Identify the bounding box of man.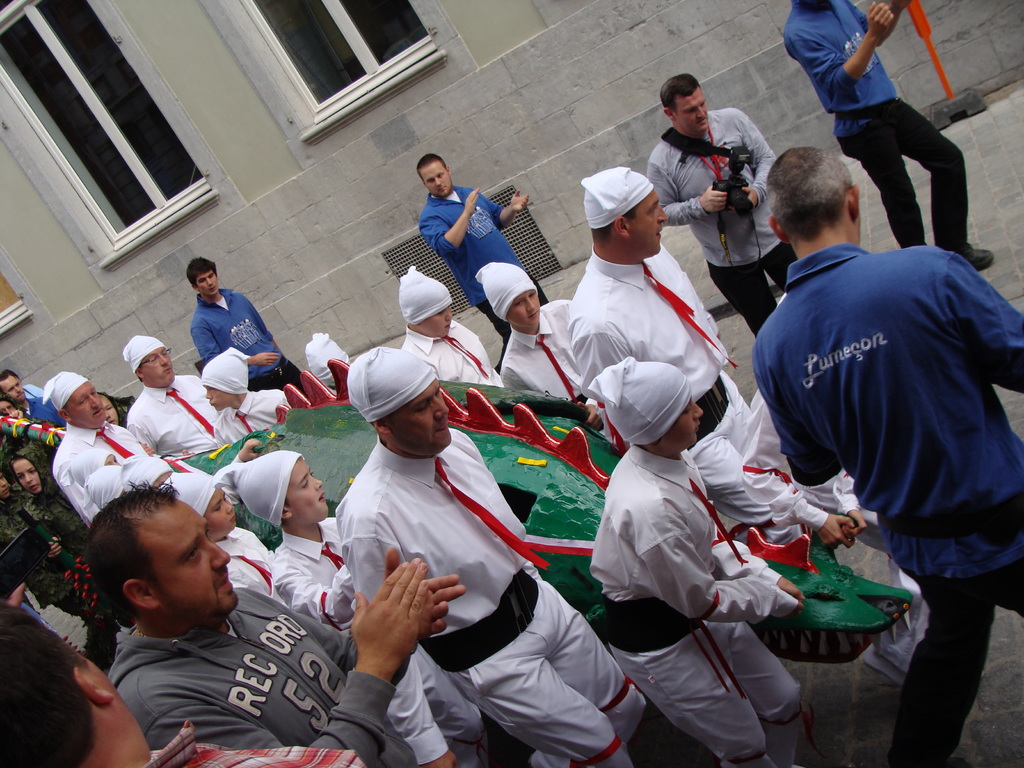
crop(333, 346, 644, 767).
